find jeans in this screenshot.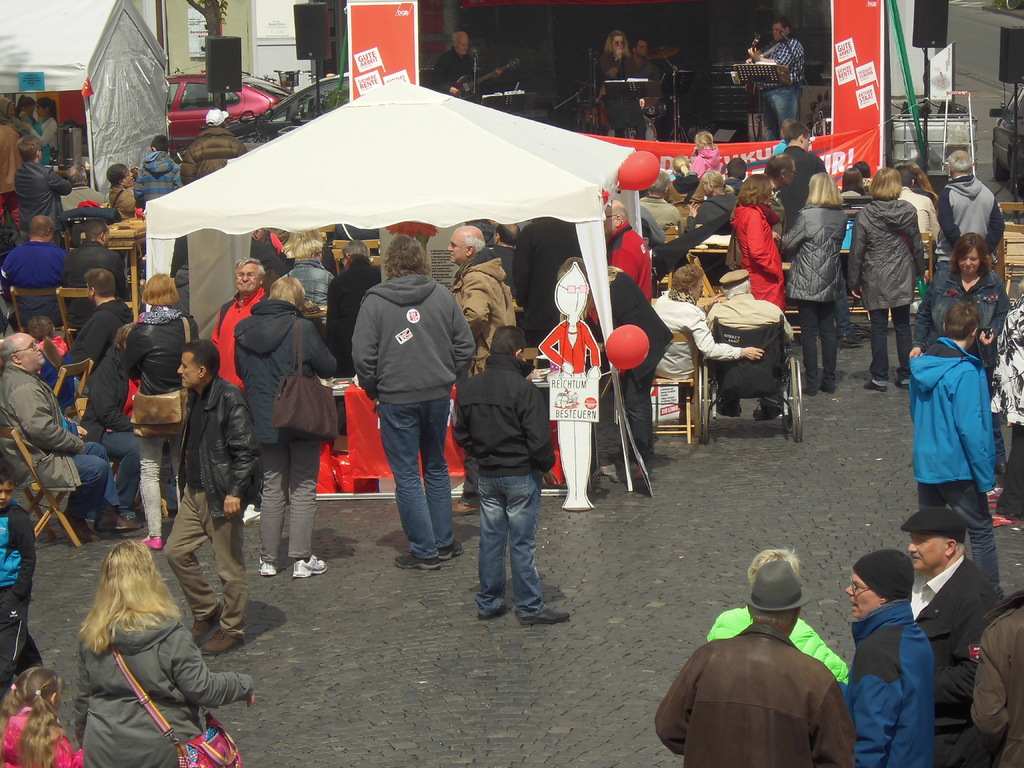
The bounding box for jeans is BBox(381, 397, 452, 560).
